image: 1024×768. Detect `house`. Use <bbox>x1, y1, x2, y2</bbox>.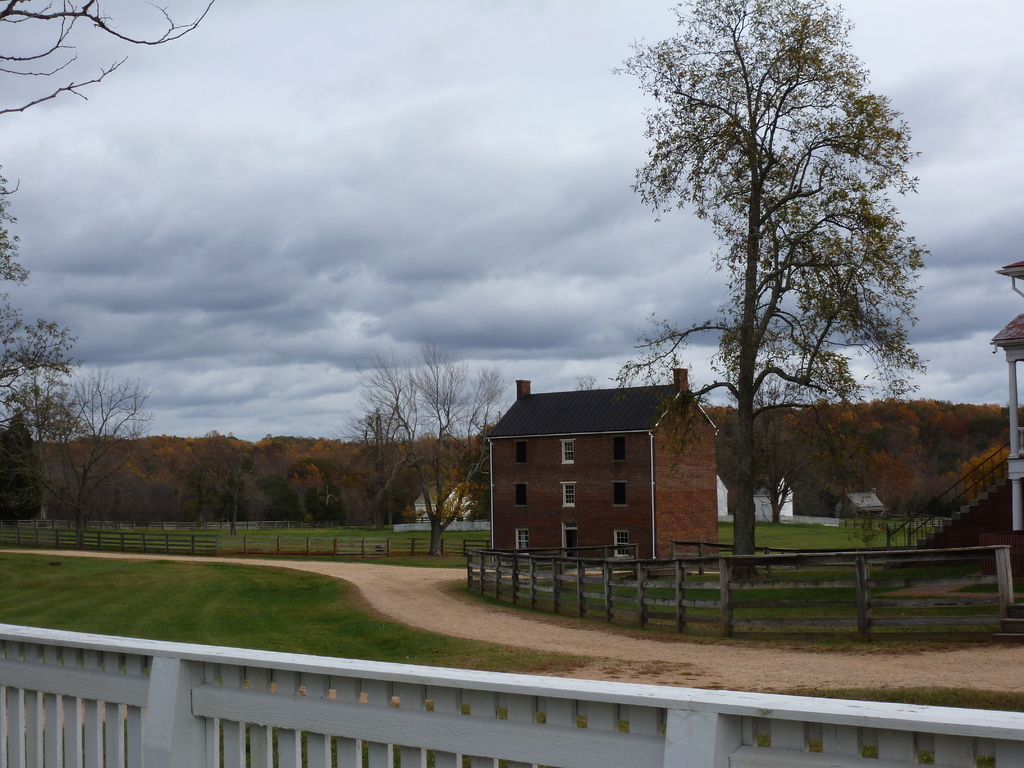
<bbox>836, 490, 888, 518</bbox>.
